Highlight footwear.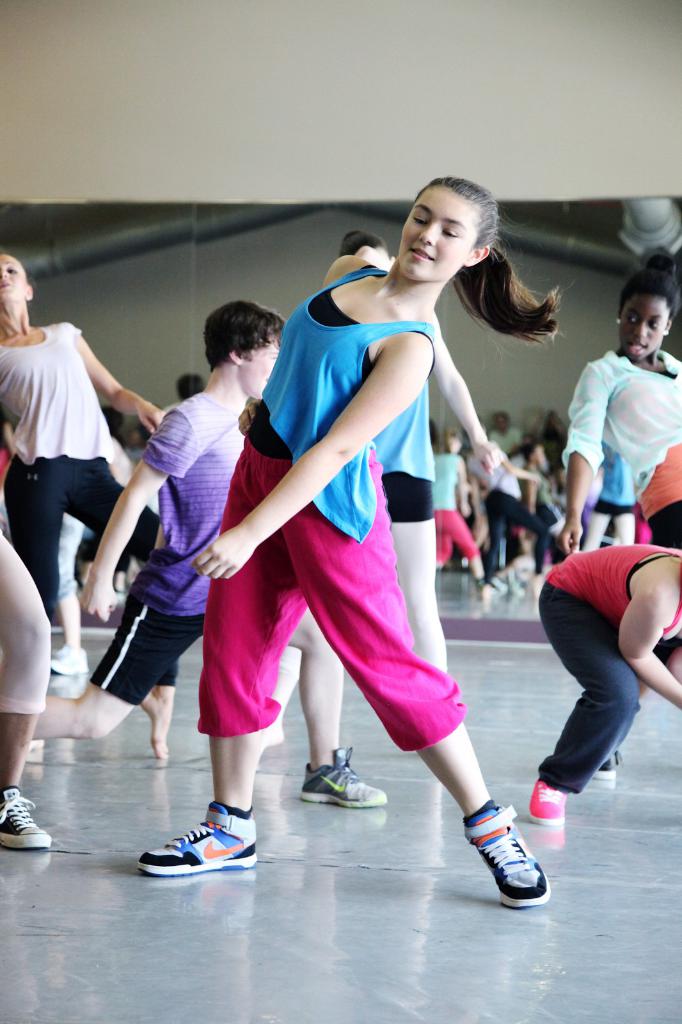
Highlighted region: (x1=597, y1=751, x2=616, y2=781).
